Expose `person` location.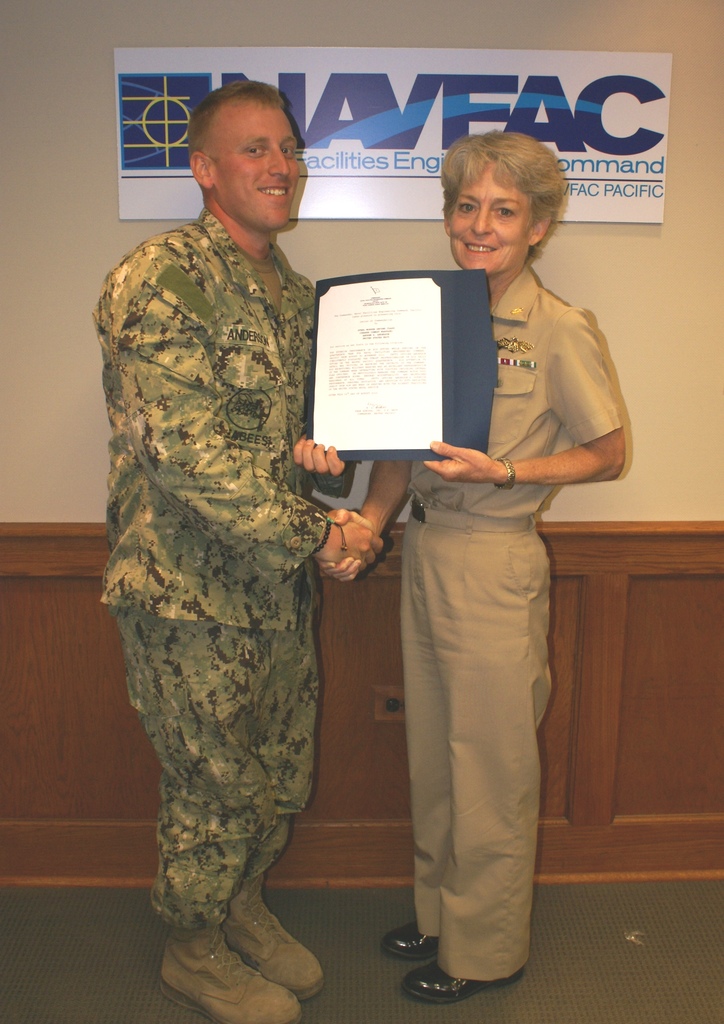
Exposed at select_region(335, 126, 631, 1000).
